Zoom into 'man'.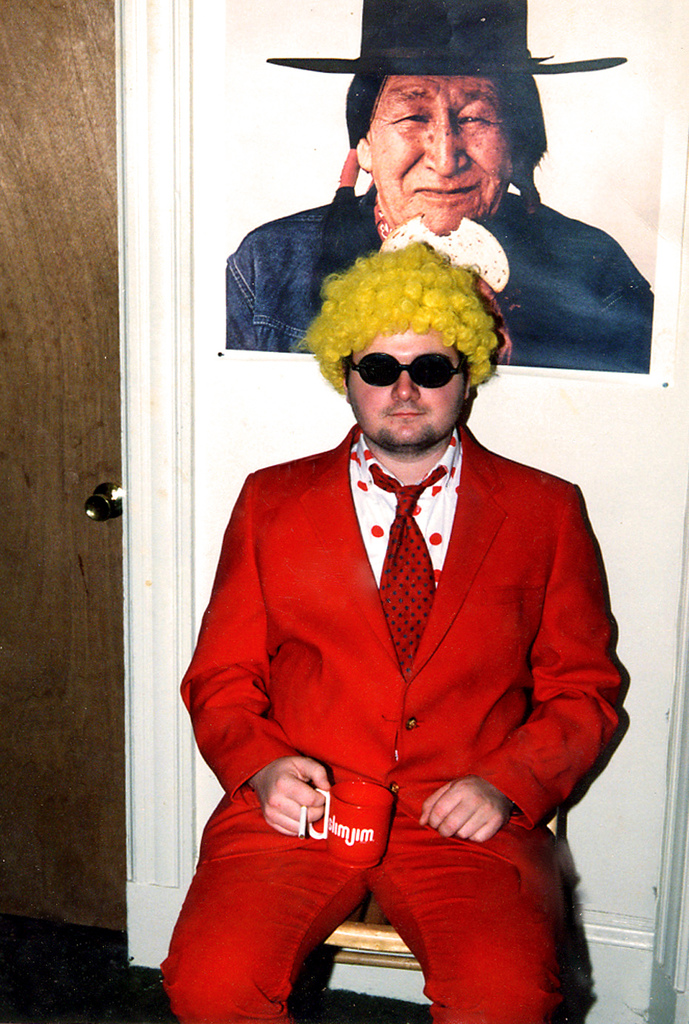
Zoom target: locate(164, 243, 624, 1023).
